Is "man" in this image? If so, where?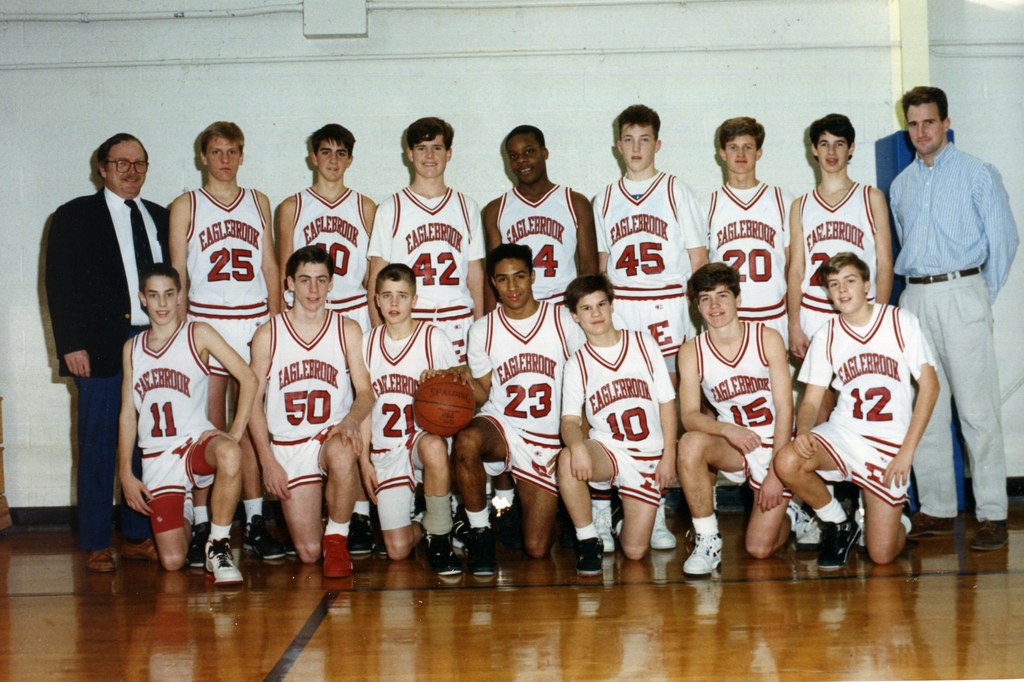
Yes, at left=561, top=281, right=669, bottom=580.
